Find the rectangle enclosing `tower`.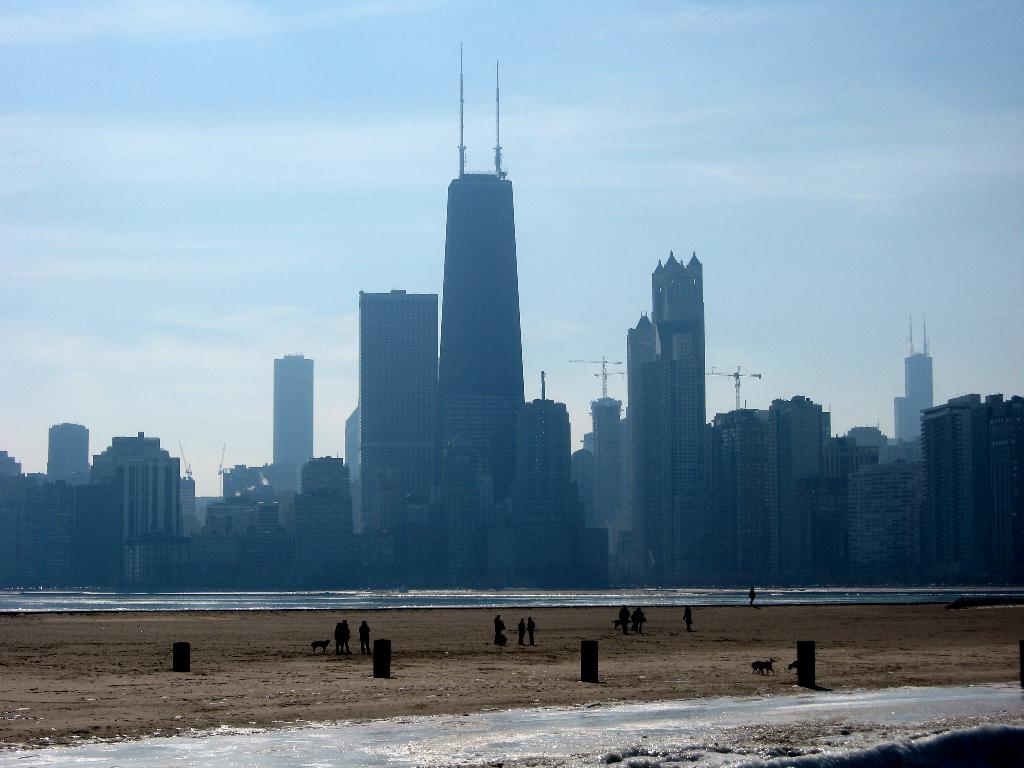
[left=51, top=425, right=88, bottom=486].
